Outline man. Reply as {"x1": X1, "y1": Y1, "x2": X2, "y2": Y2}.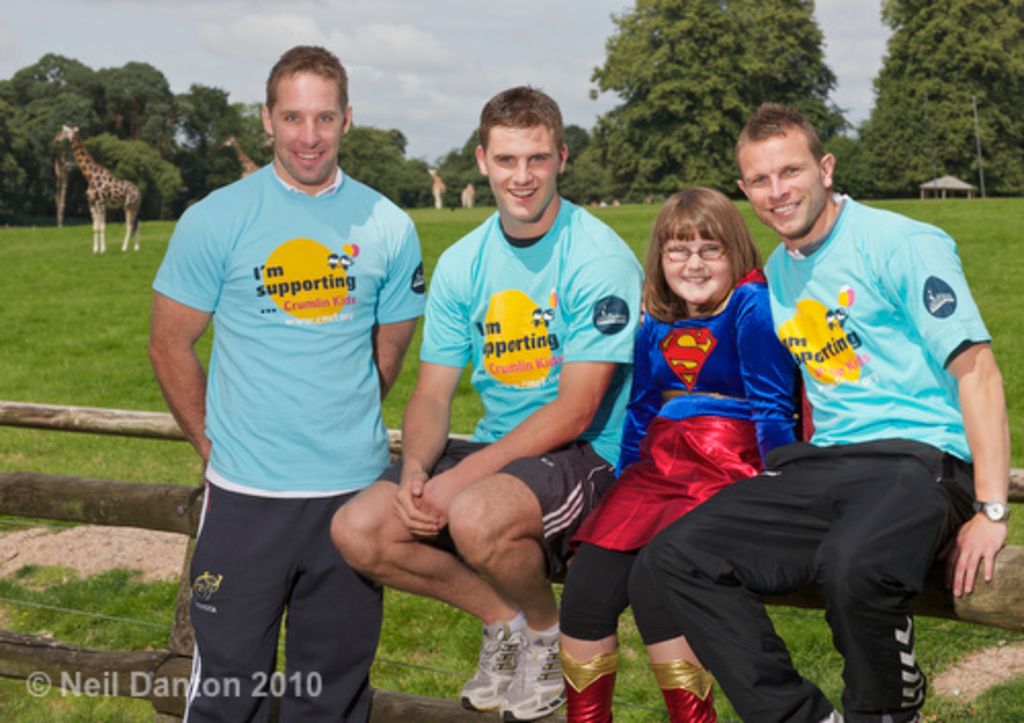
{"x1": 639, "y1": 96, "x2": 1012, "y2": 721}.
